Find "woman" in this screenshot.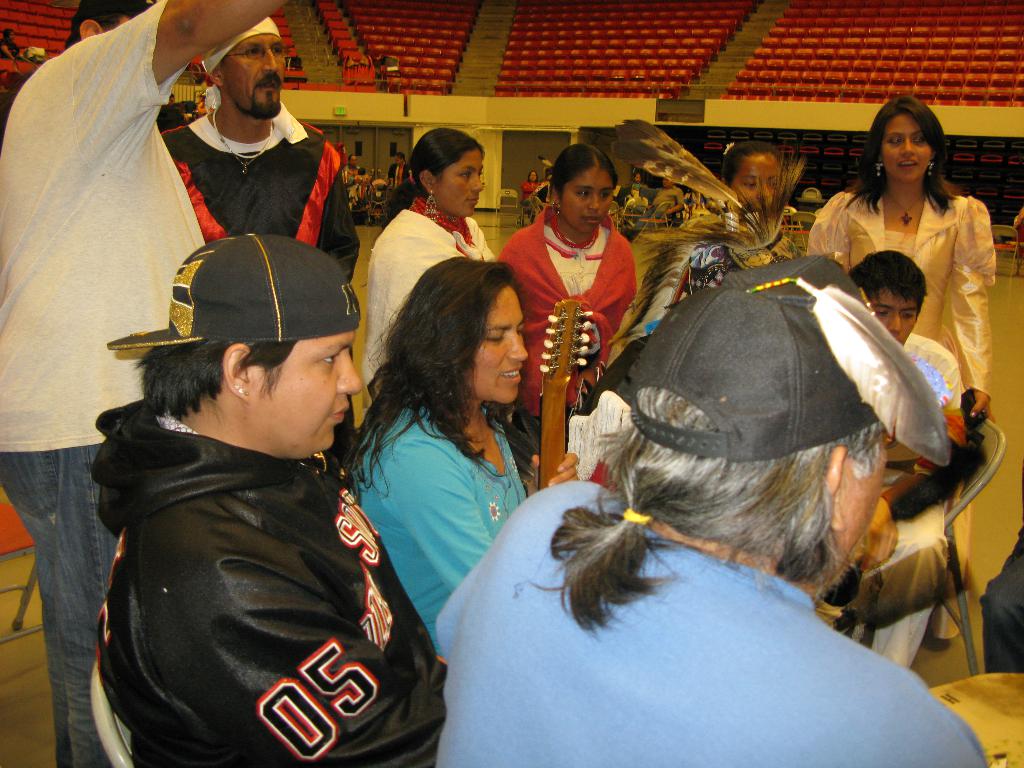
The bounding box for "woman" is bbox(366, 123, 500, 382).
